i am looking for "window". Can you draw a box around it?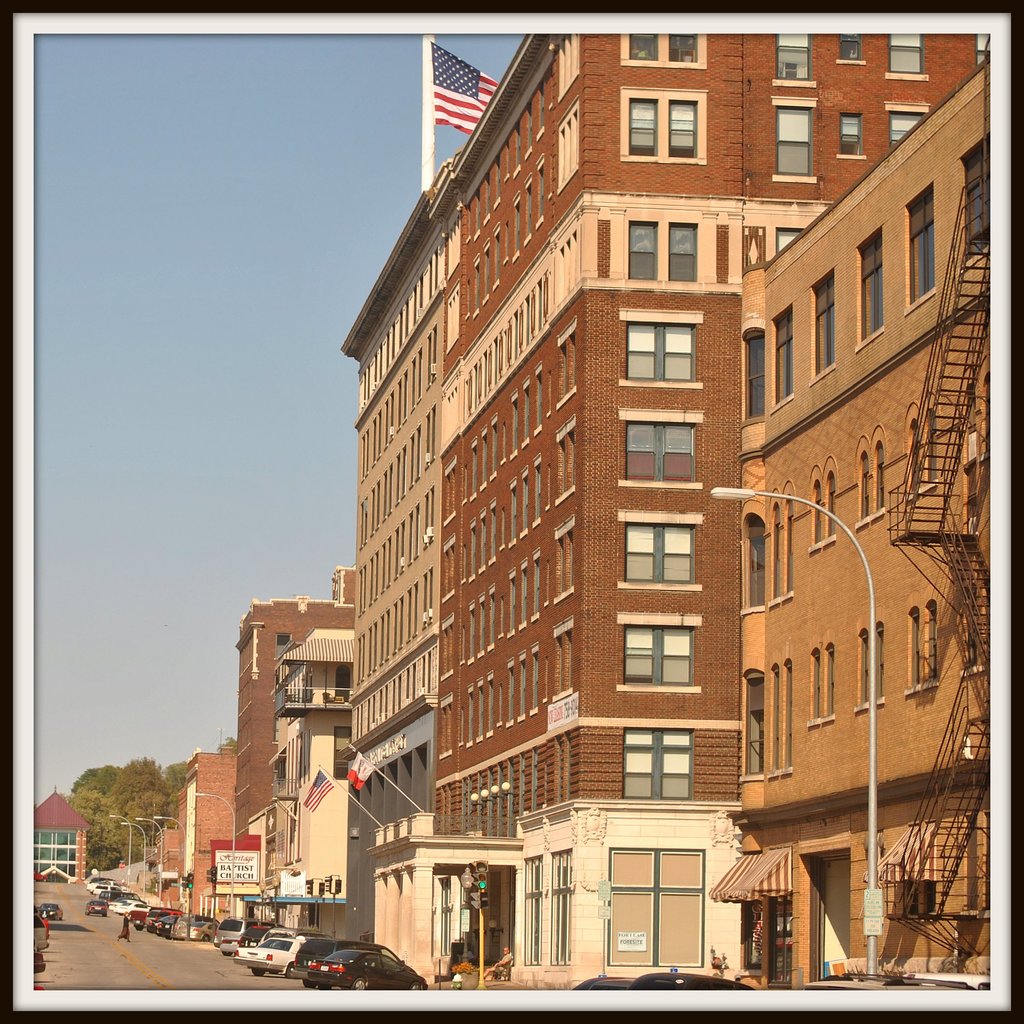
Sure, the bounding box is [622,525,698,584].
